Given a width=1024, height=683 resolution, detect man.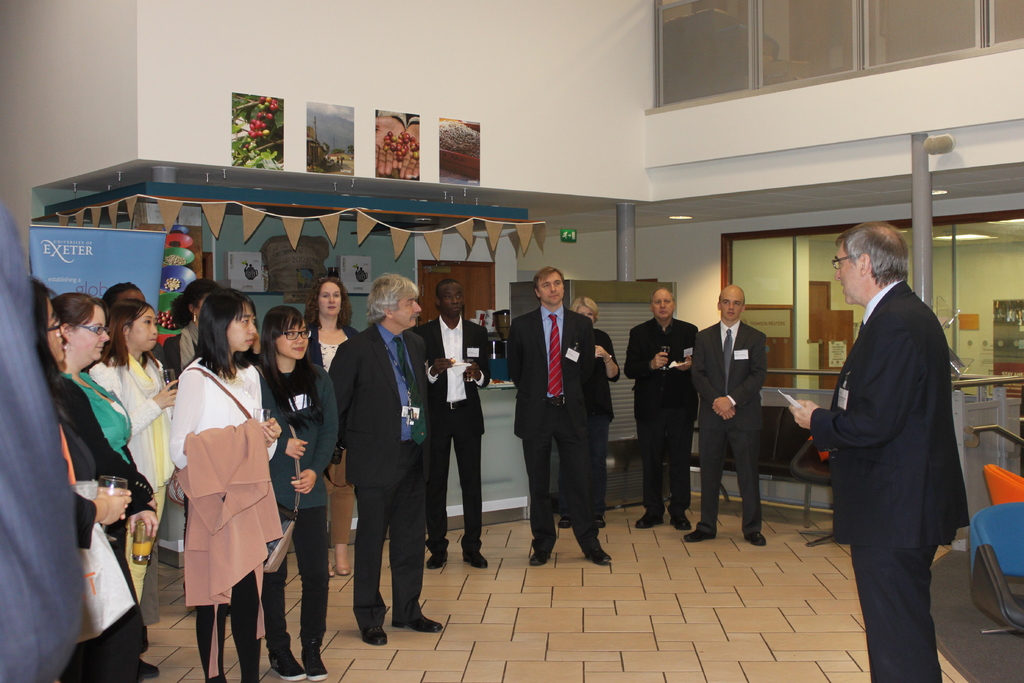
<box>799,152,980,678</box>.
